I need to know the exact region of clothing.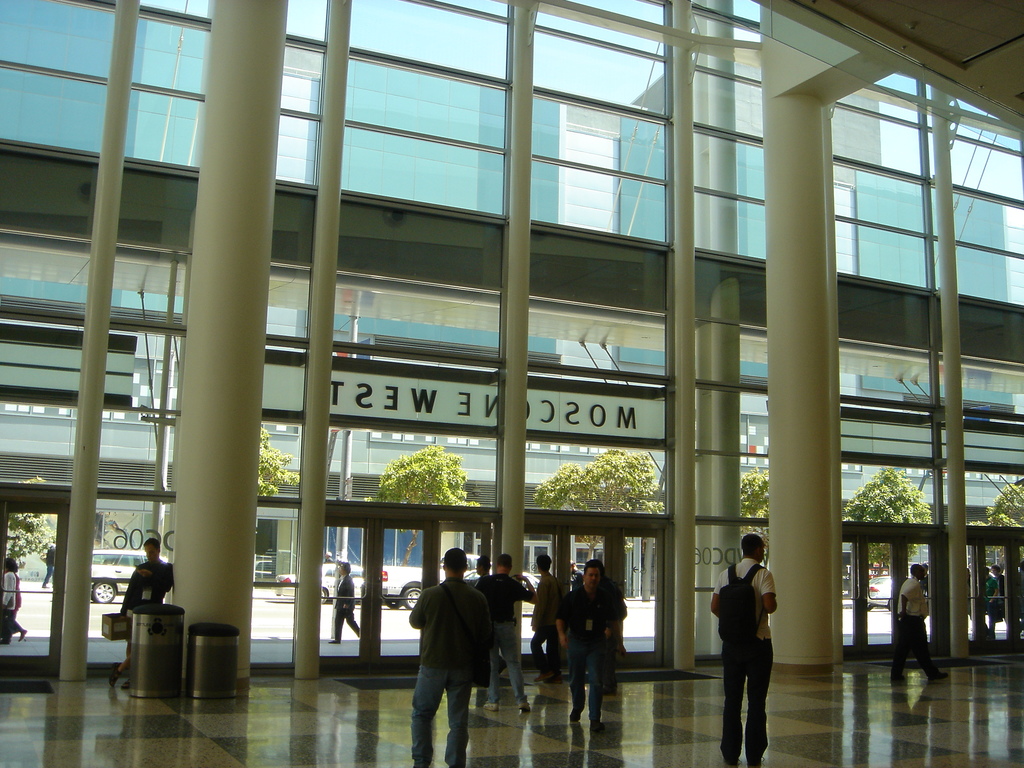
Region: [895,575,941,674].
